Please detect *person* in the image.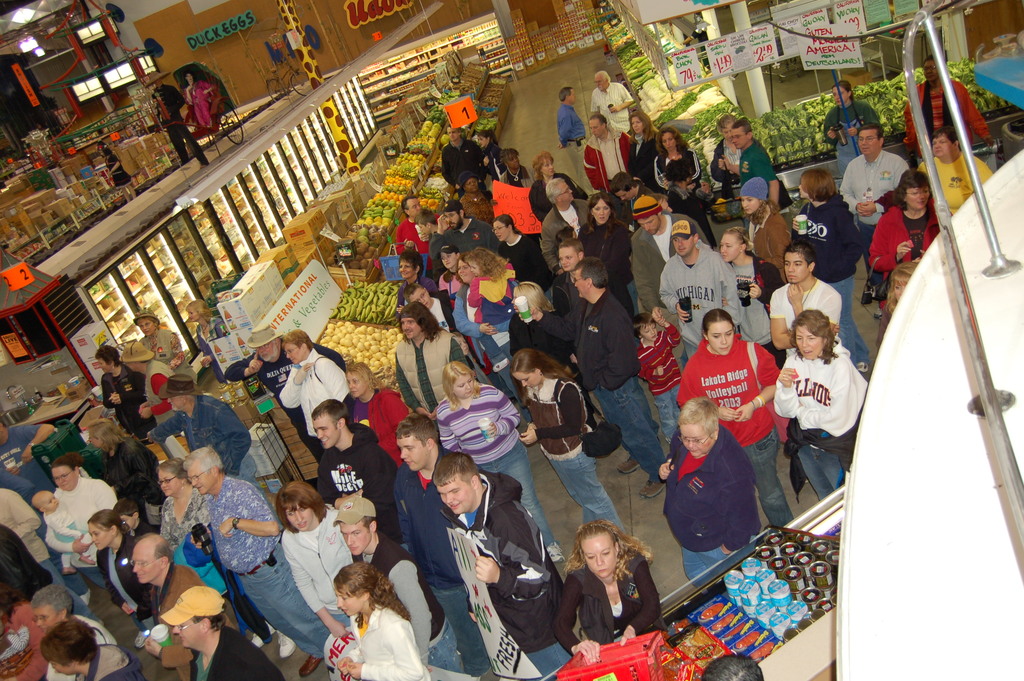
locate(577, 191, 634, 318).
